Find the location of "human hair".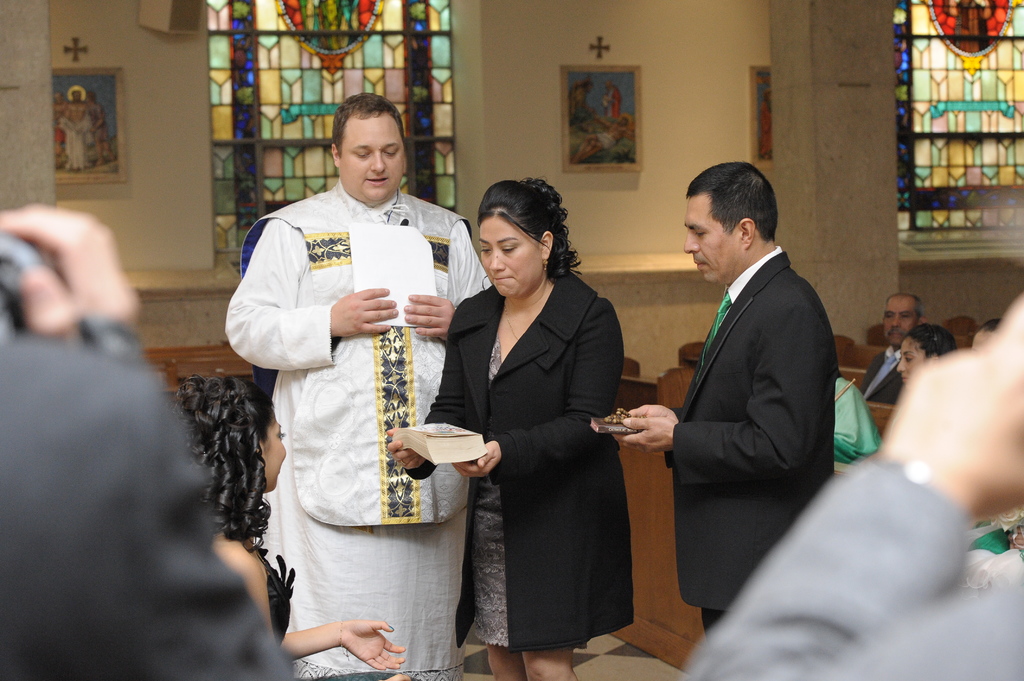
Location: pyautogui.locateOnScreen(687, 164, 783, 260).
